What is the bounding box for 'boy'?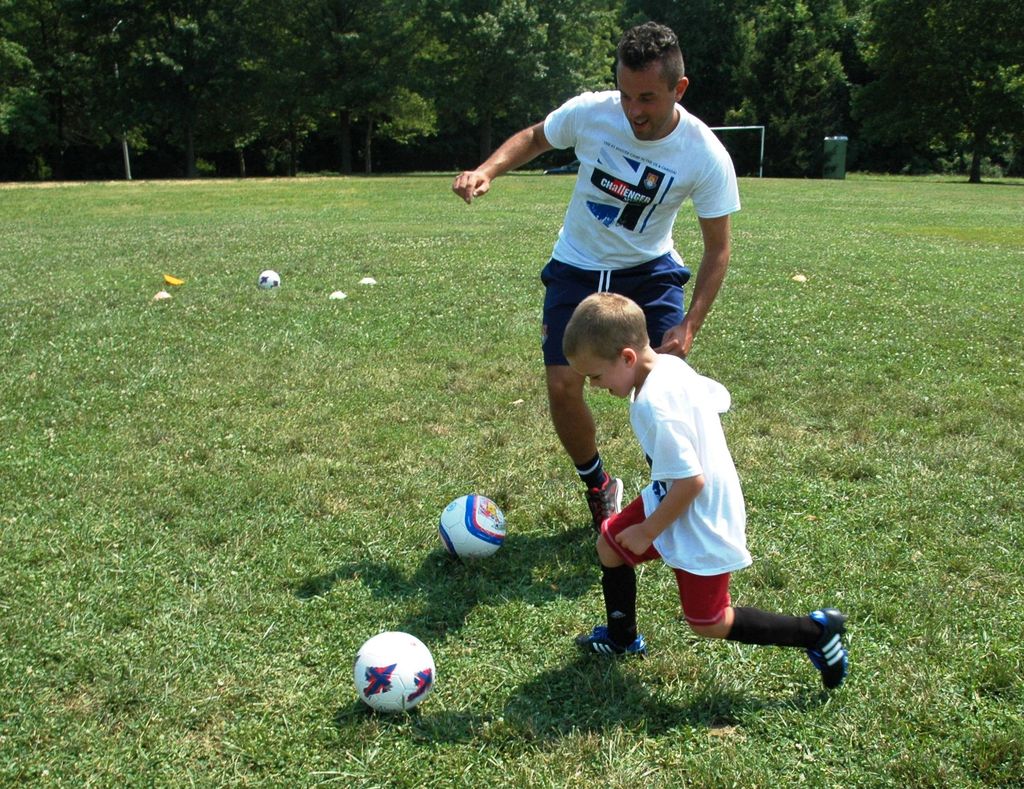
[554,290,852,694].
